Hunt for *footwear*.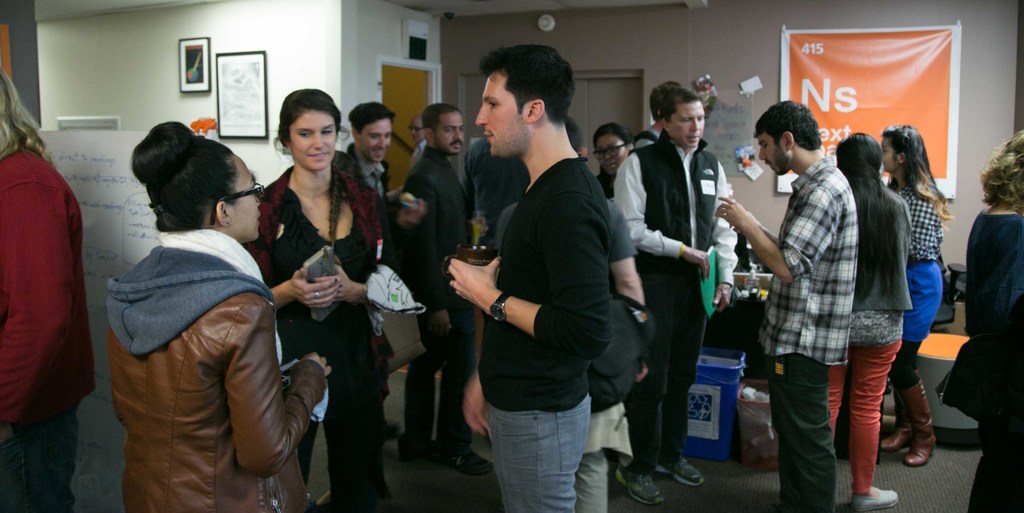
Hunted down at 423, 439, 499, 477.
